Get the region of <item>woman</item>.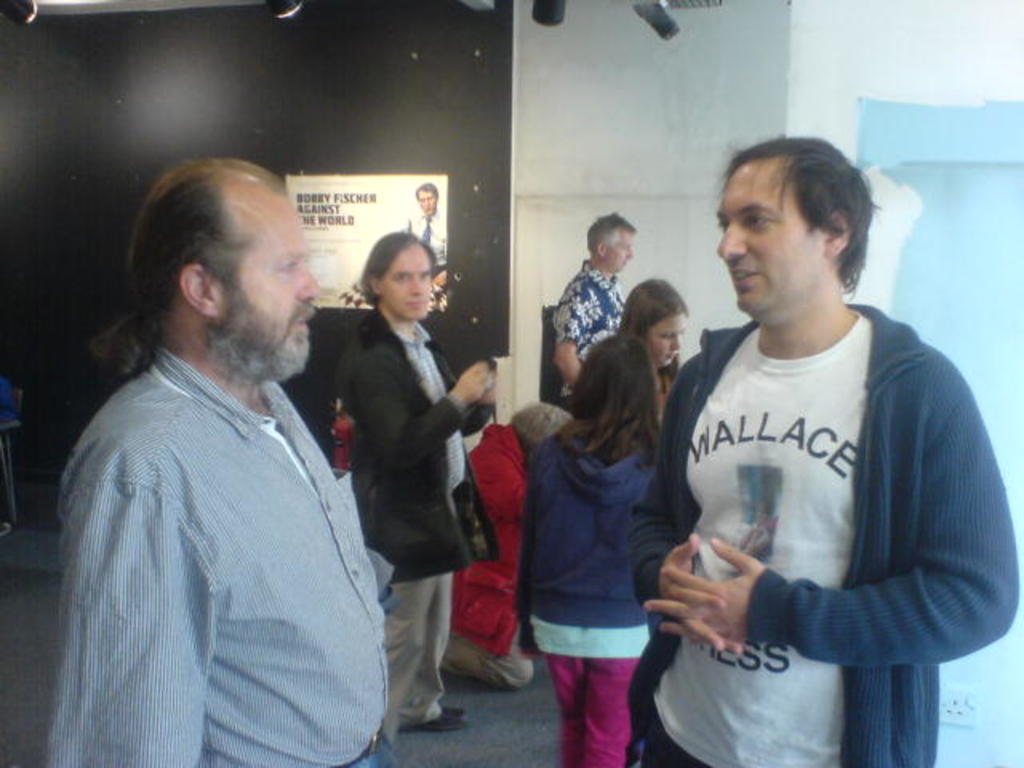
520,352,661,766.
